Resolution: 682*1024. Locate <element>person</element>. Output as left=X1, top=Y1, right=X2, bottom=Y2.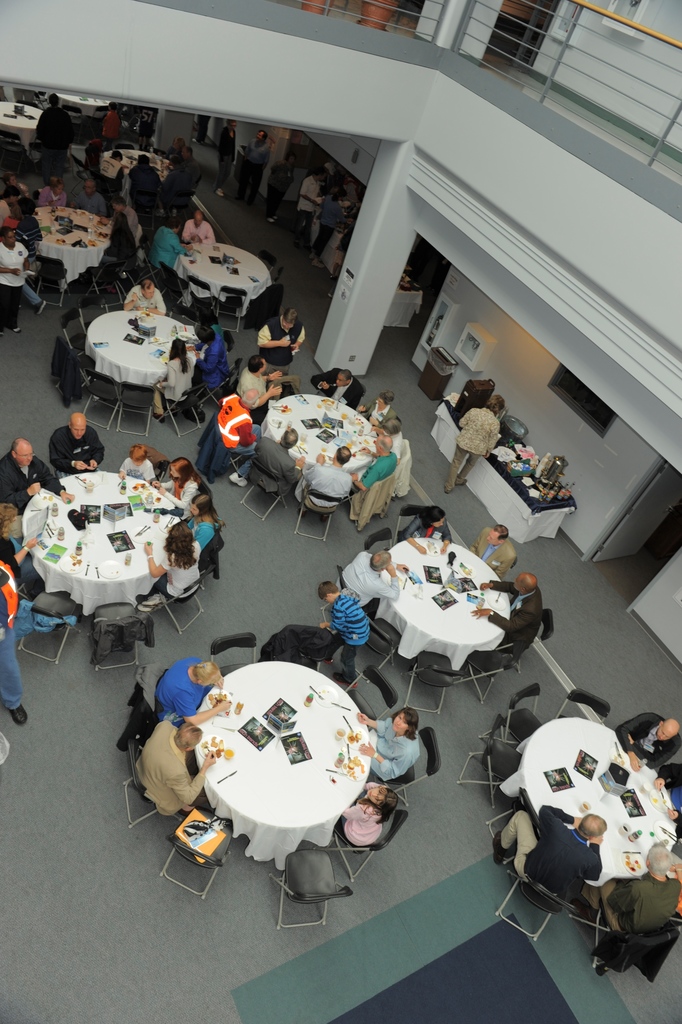
left=476, top=568, right=541, bottom=670.
